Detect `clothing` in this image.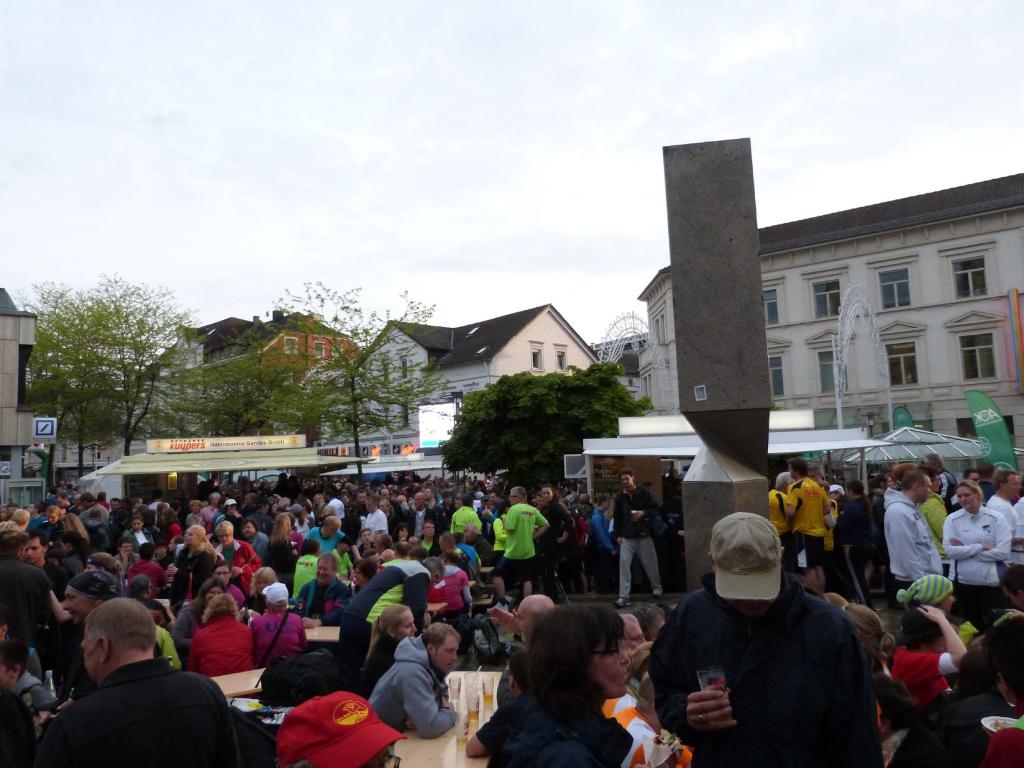
Detection: [0,479,680,676].
